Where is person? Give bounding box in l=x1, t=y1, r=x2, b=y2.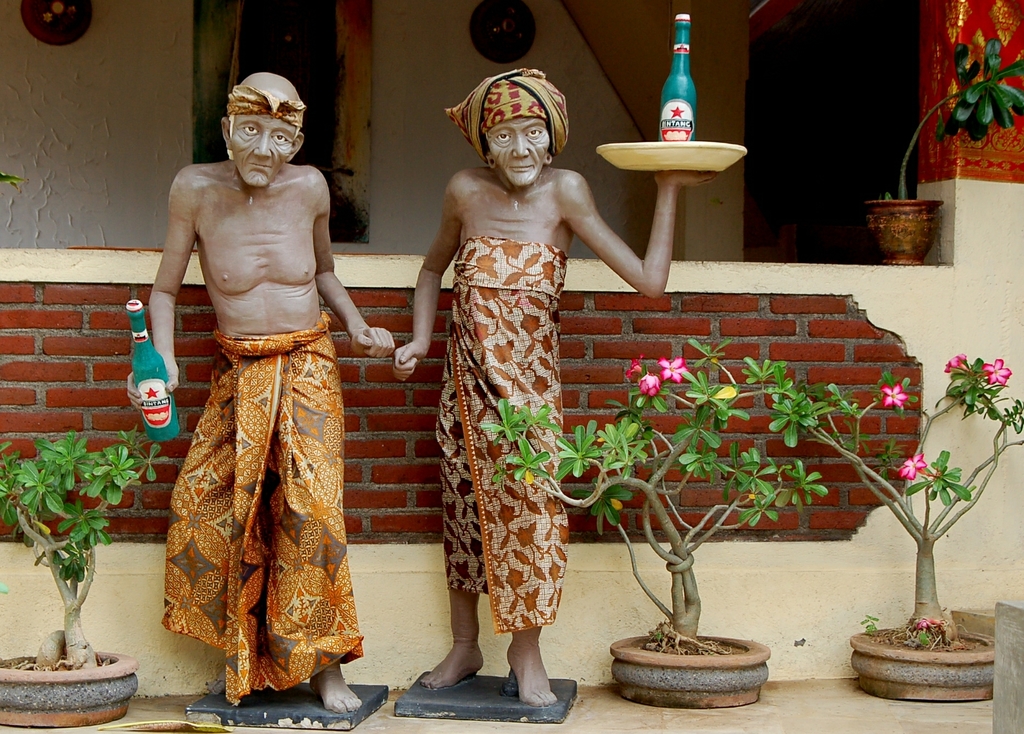
l=126, t=72, r=399, b=711.
